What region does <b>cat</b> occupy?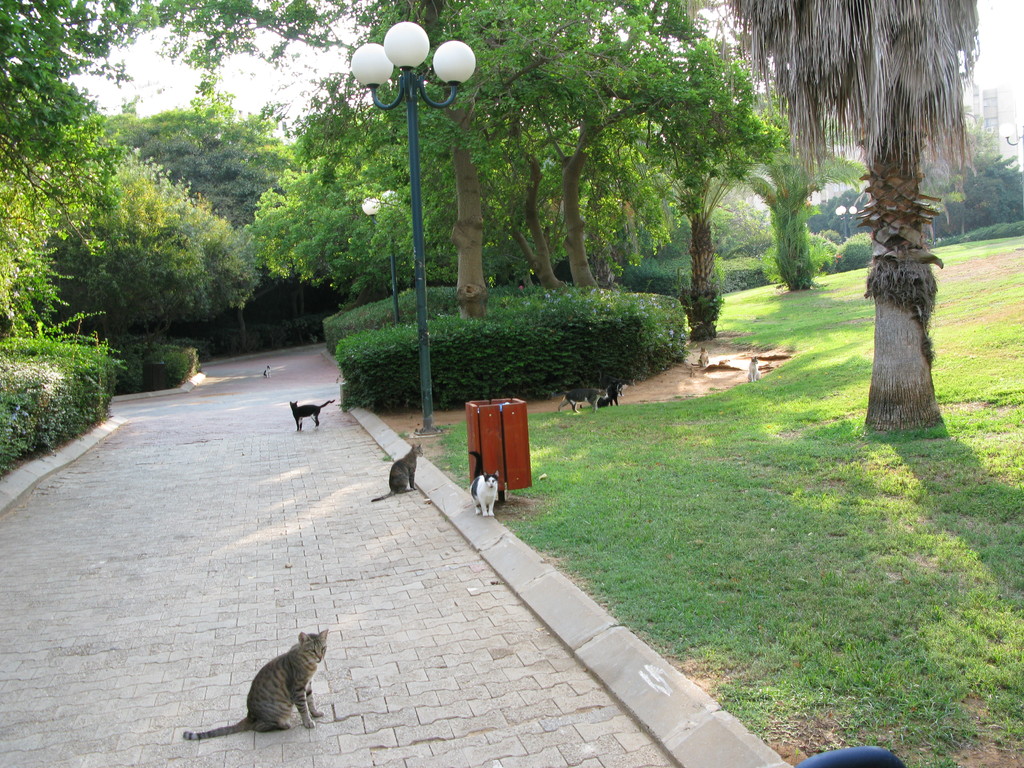
x1=185 y1=625 x2=330 y2=735.
